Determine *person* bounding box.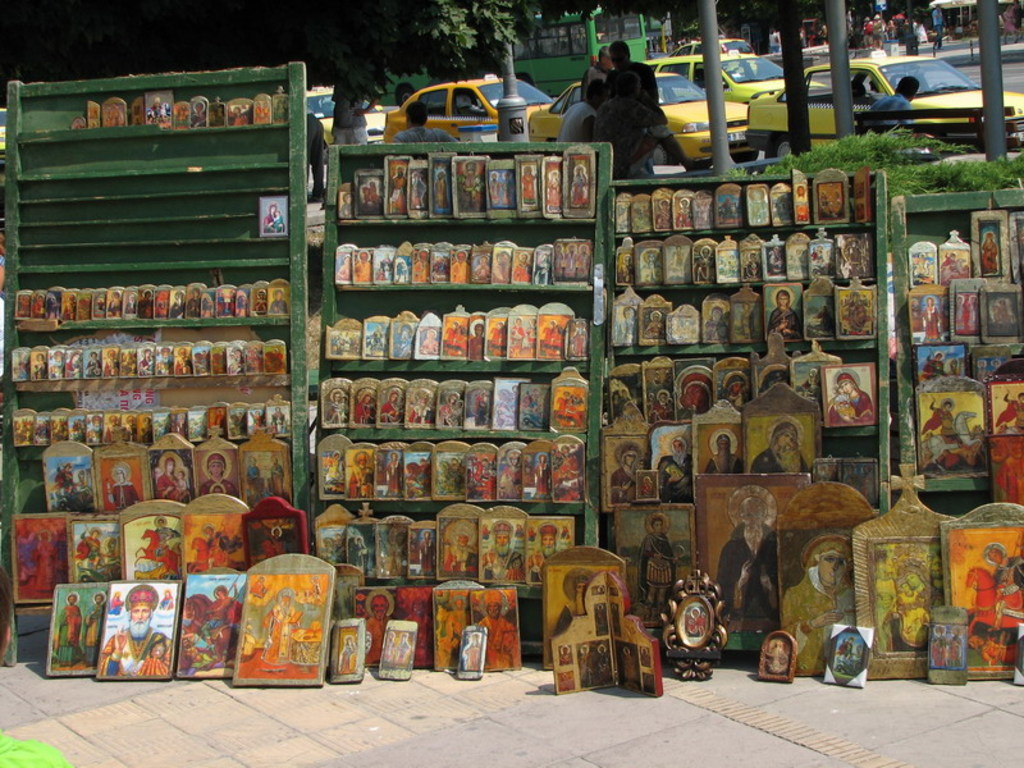
Determined: 411:174:424:209.
